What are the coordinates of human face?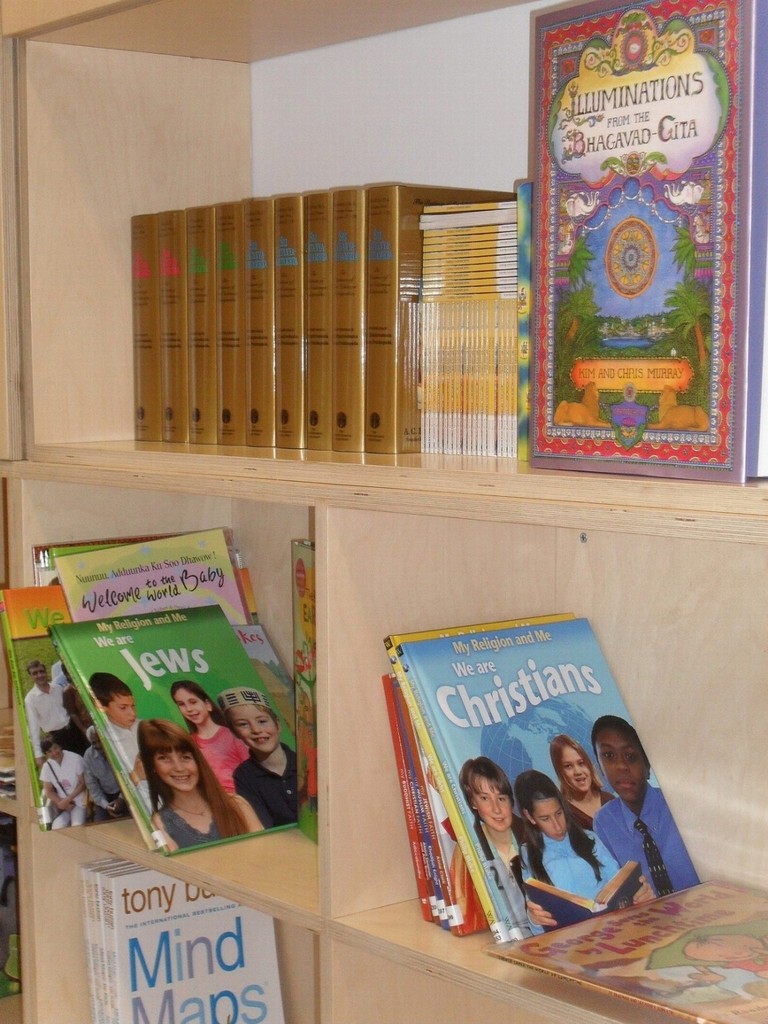
pyautogui.locateOnScreen(91, 732, 103, 750).
